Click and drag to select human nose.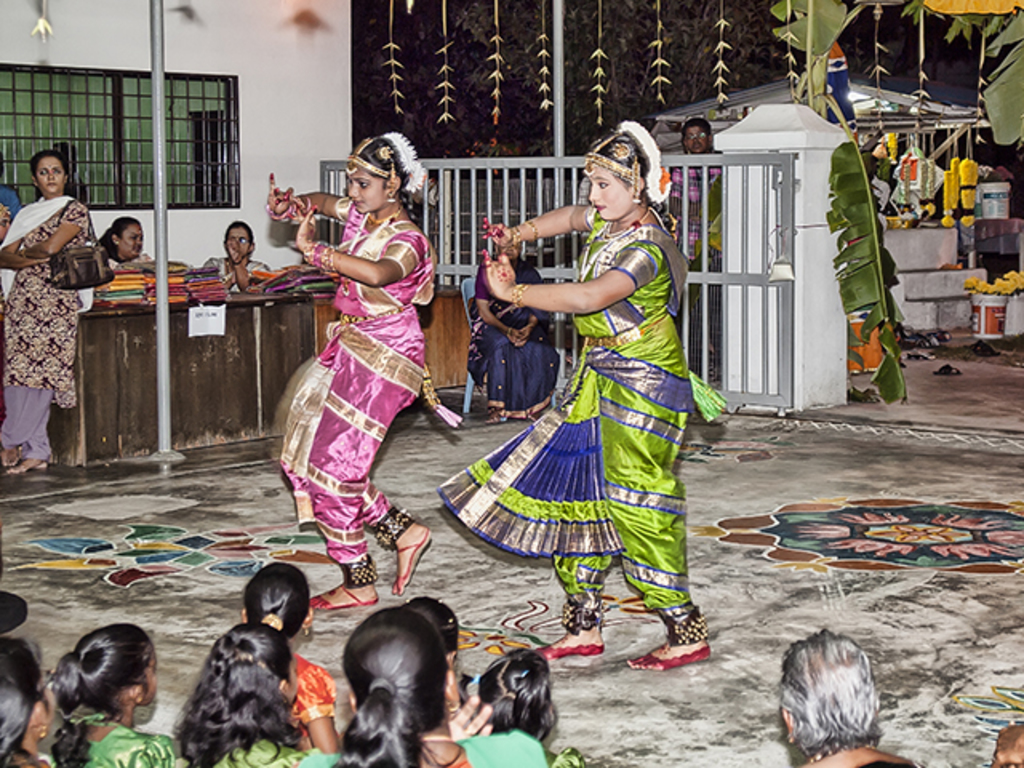
Selection: Rect(48, 173, 54, 179).
